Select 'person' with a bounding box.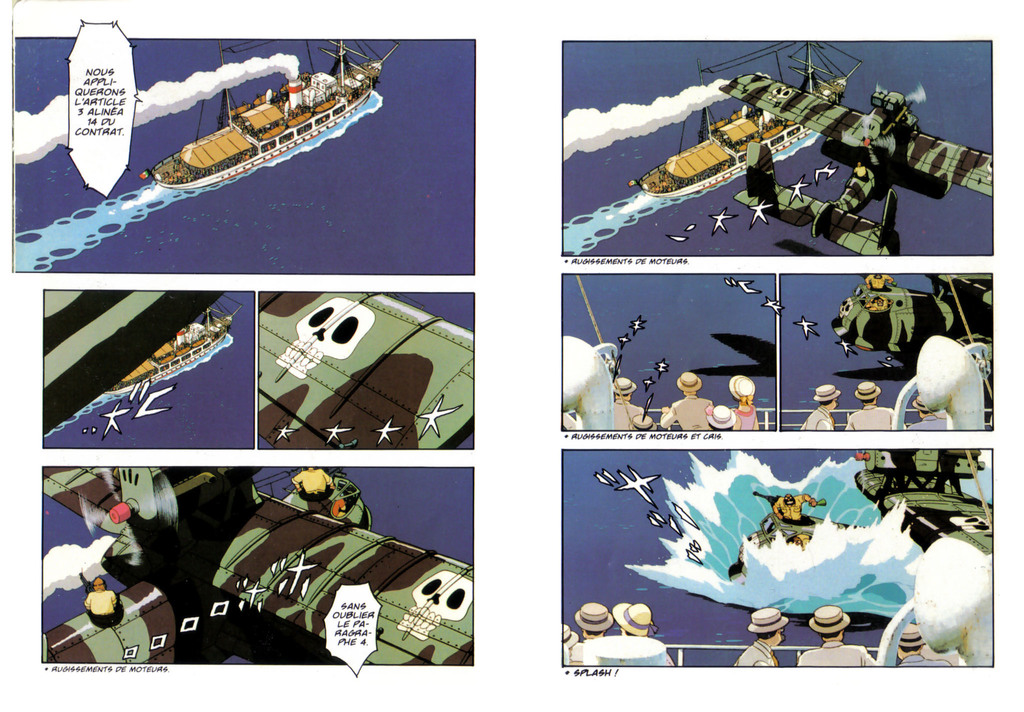
77 575 116 626.
